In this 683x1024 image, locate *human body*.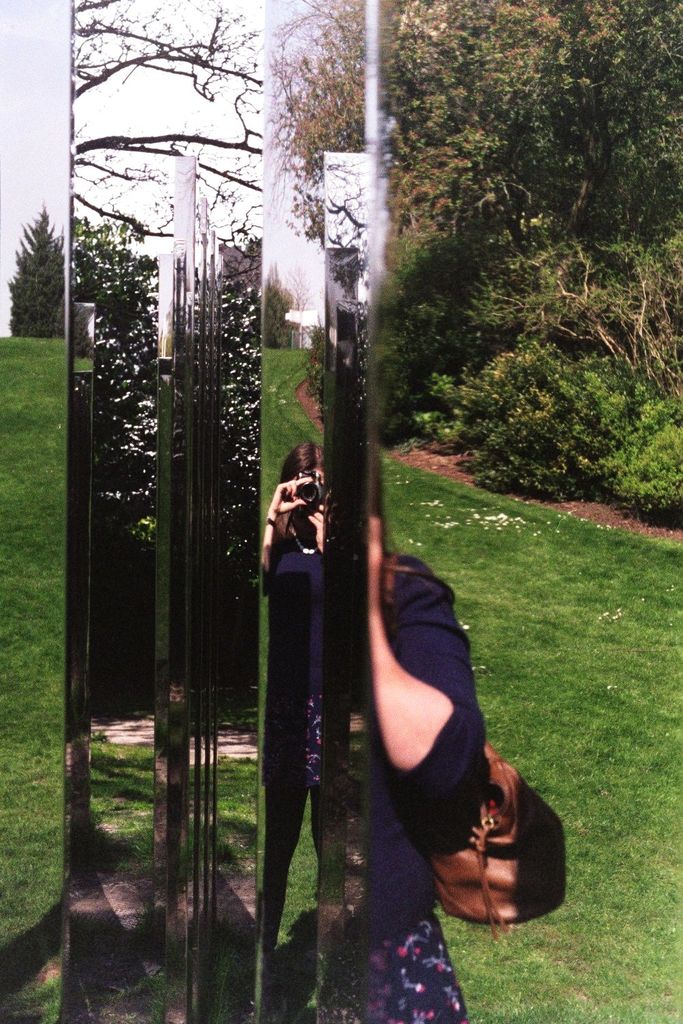
Bounding box: x1=270 y1=416 x2=551 y2=984.
